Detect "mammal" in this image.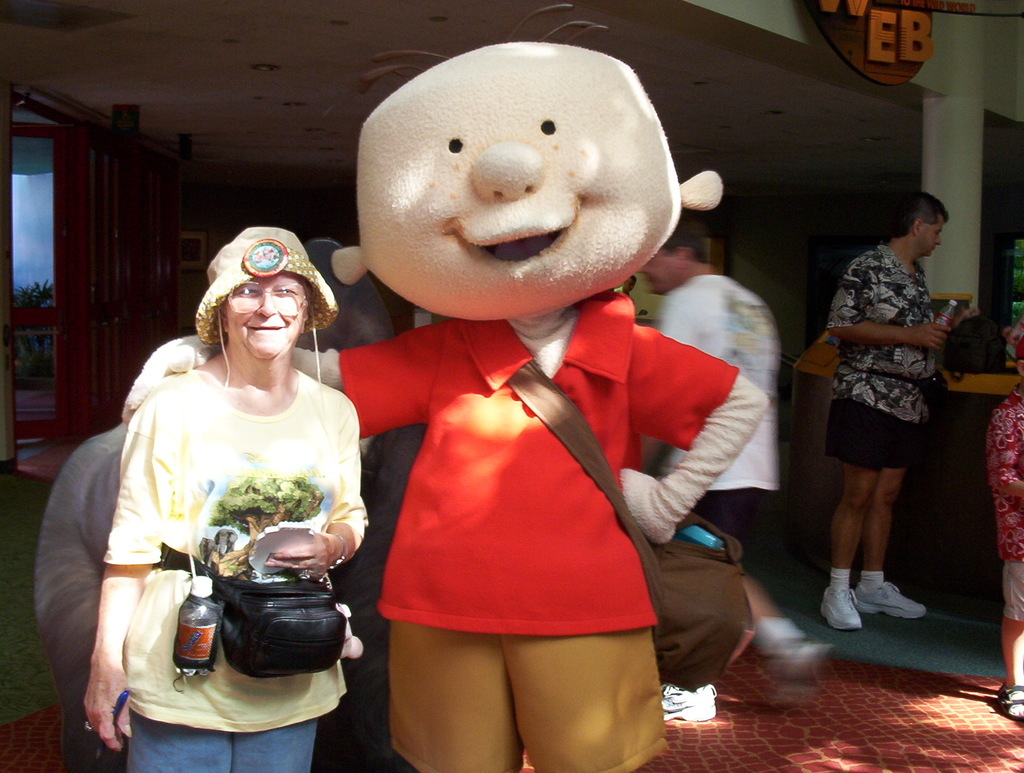
Detection: [left=637, top=216, right=787, bottom=723].
